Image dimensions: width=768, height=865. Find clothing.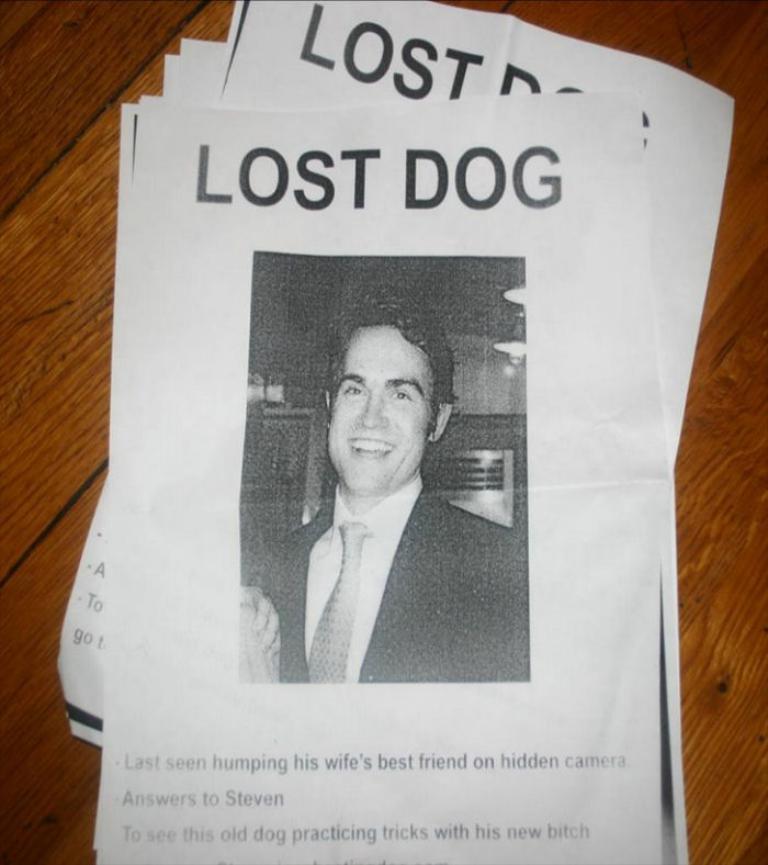
box(231, 381, 518, 703).
